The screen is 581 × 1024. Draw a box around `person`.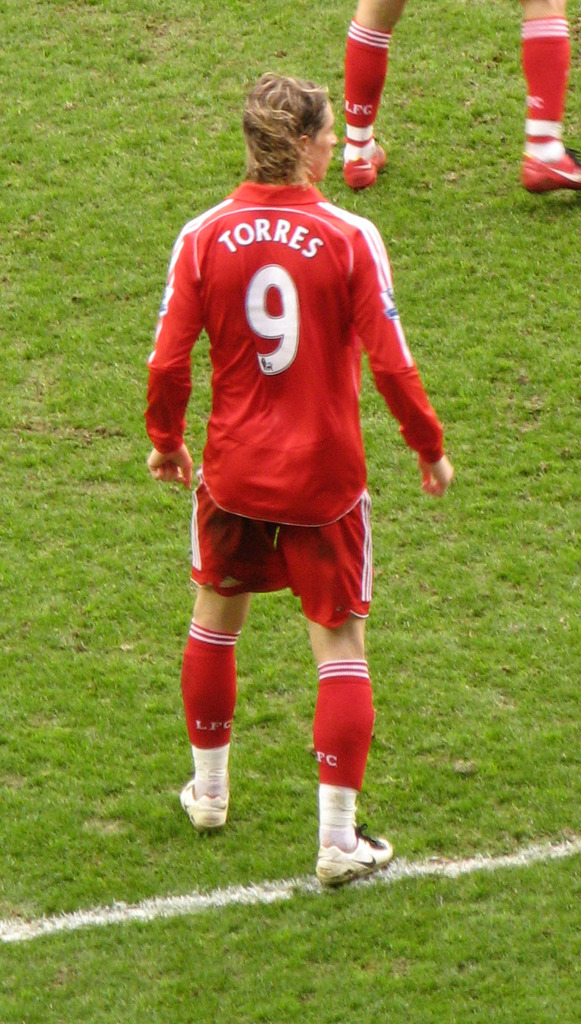
bbox=[140, 76, 456, 886].
